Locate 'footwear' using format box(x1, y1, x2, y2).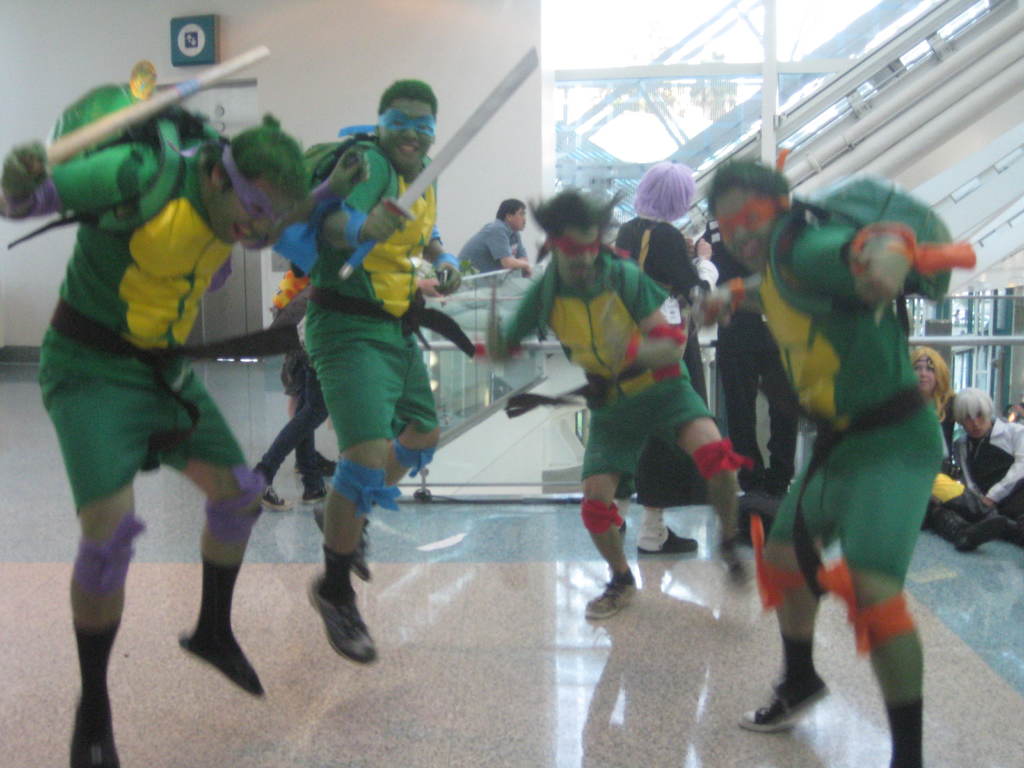
box(735, 669, 832, 736).
